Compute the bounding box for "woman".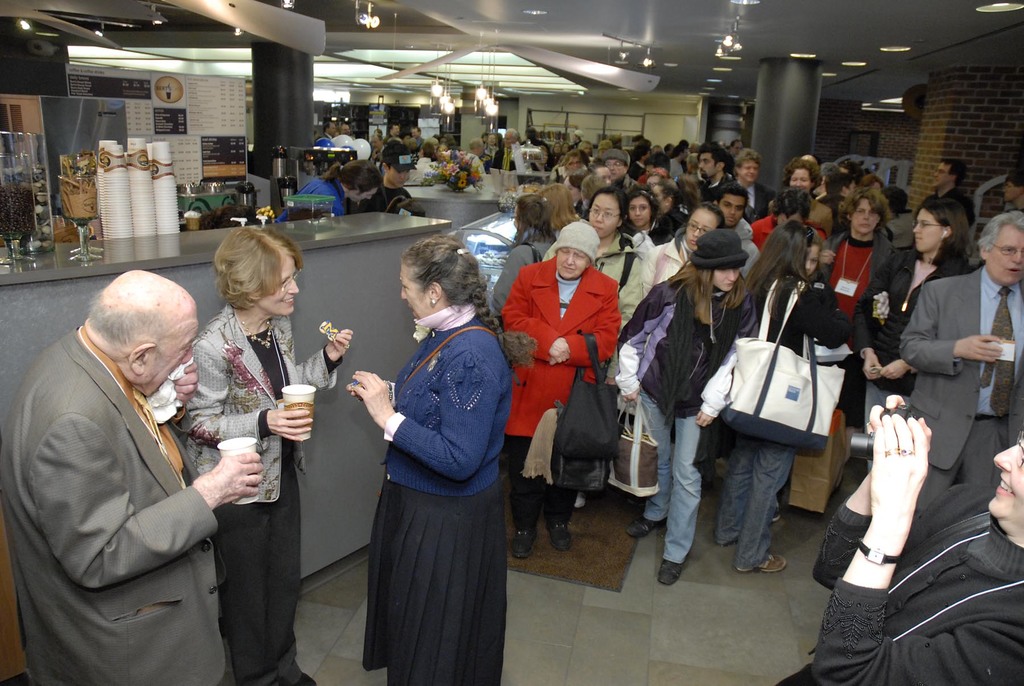
pyautogui.locateOnScreen(847, 199, 979, 433).
